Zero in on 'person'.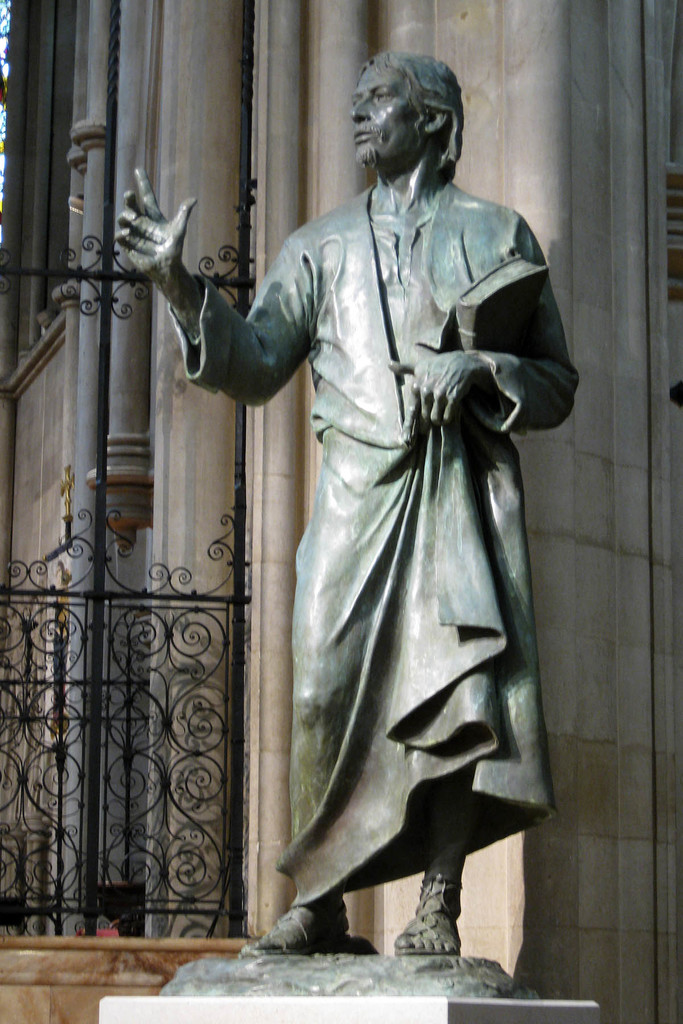
Zeroed in: (left=180, top=67, right=574, bottom=964).
